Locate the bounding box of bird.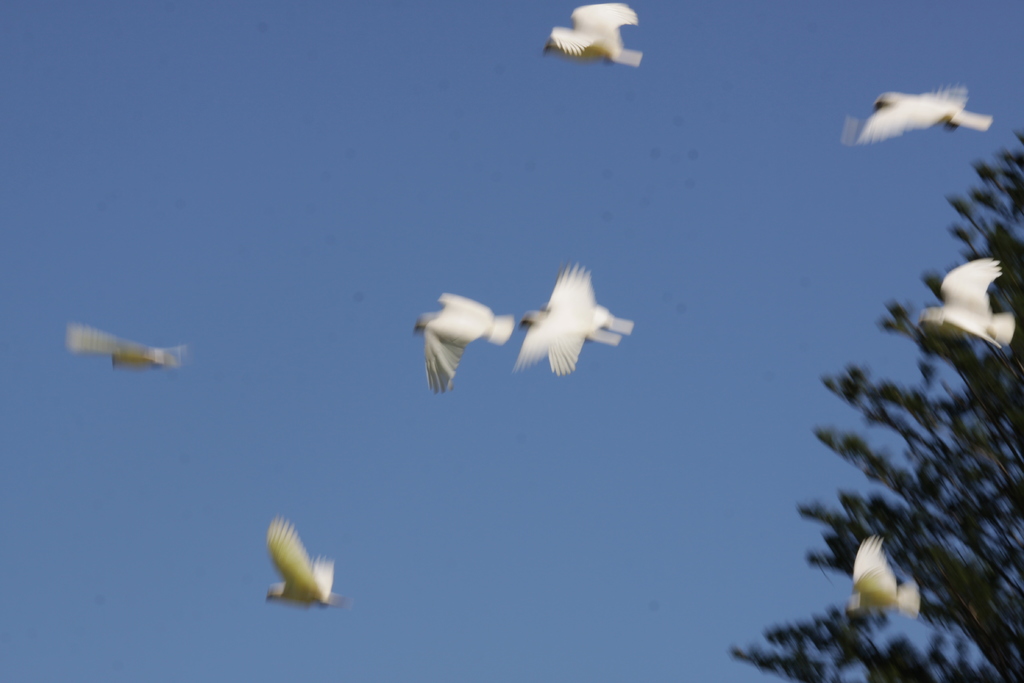
Bounding box: BBox(412, 288, 519, 395).
